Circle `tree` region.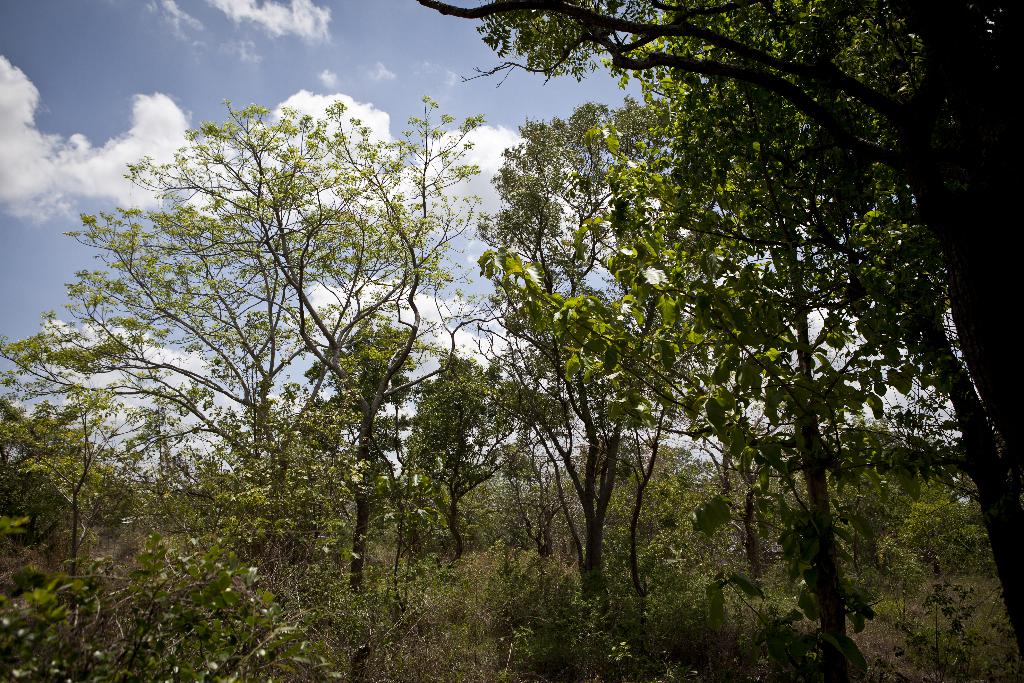
Region: x1=4, y1=97, x2=496, y2=598.
